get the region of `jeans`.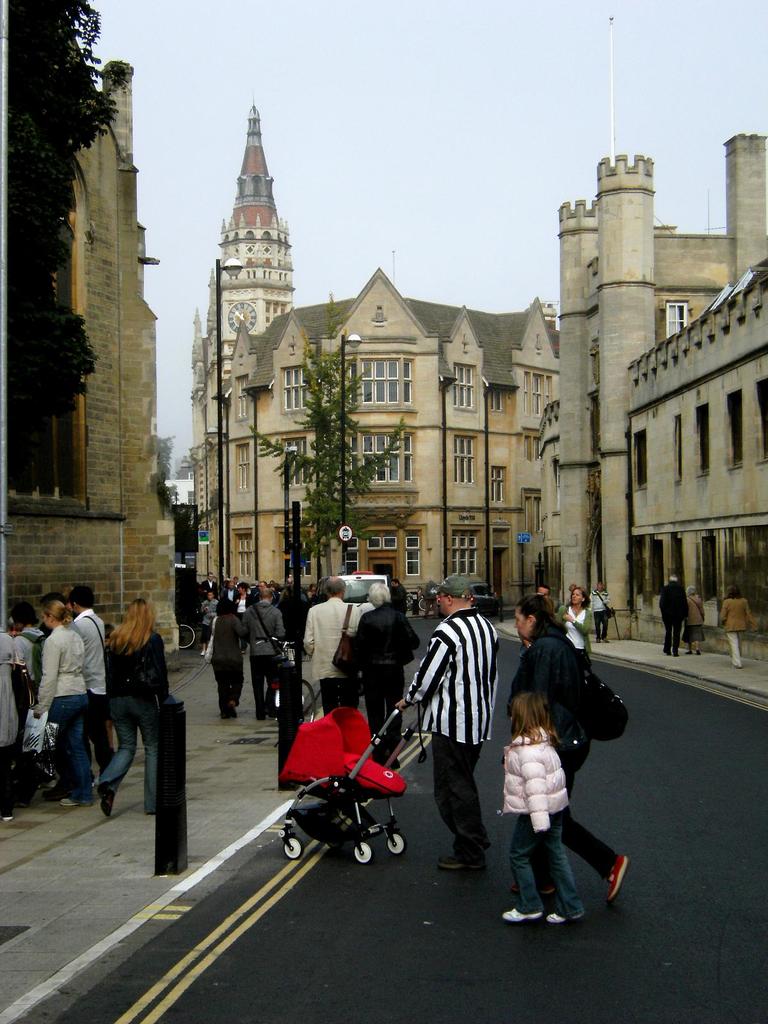
x1=56, y1=691, x2=98, y2=810.
